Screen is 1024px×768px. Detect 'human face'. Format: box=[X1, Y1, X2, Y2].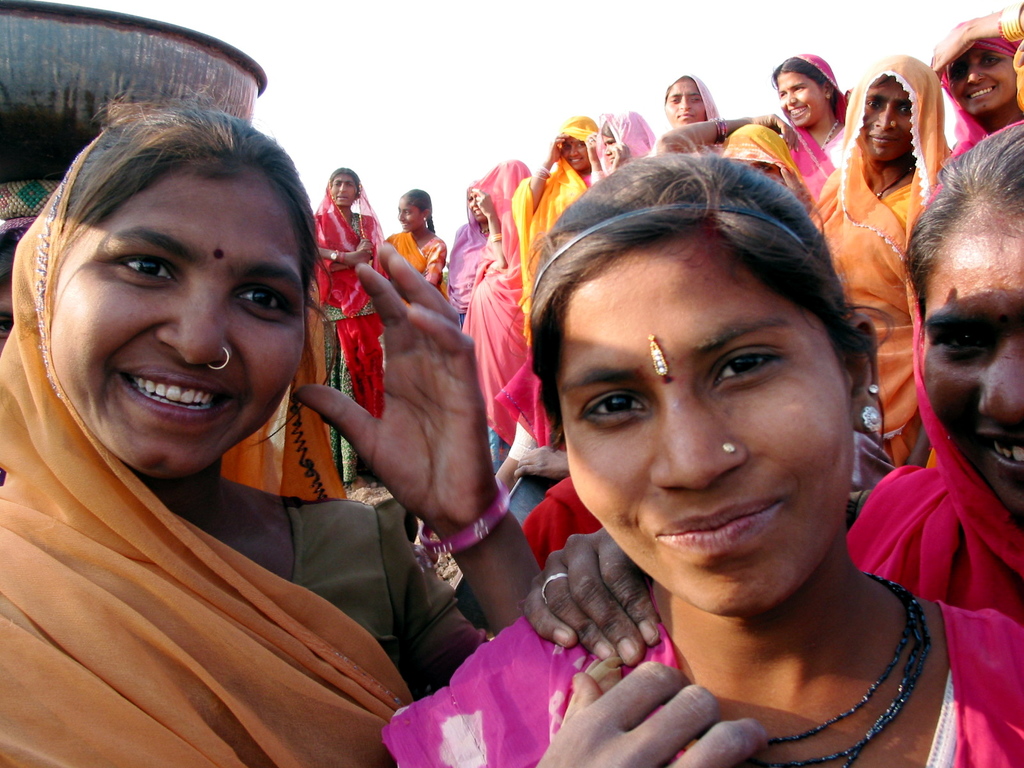
box=[918, 202, 1023, 521].
